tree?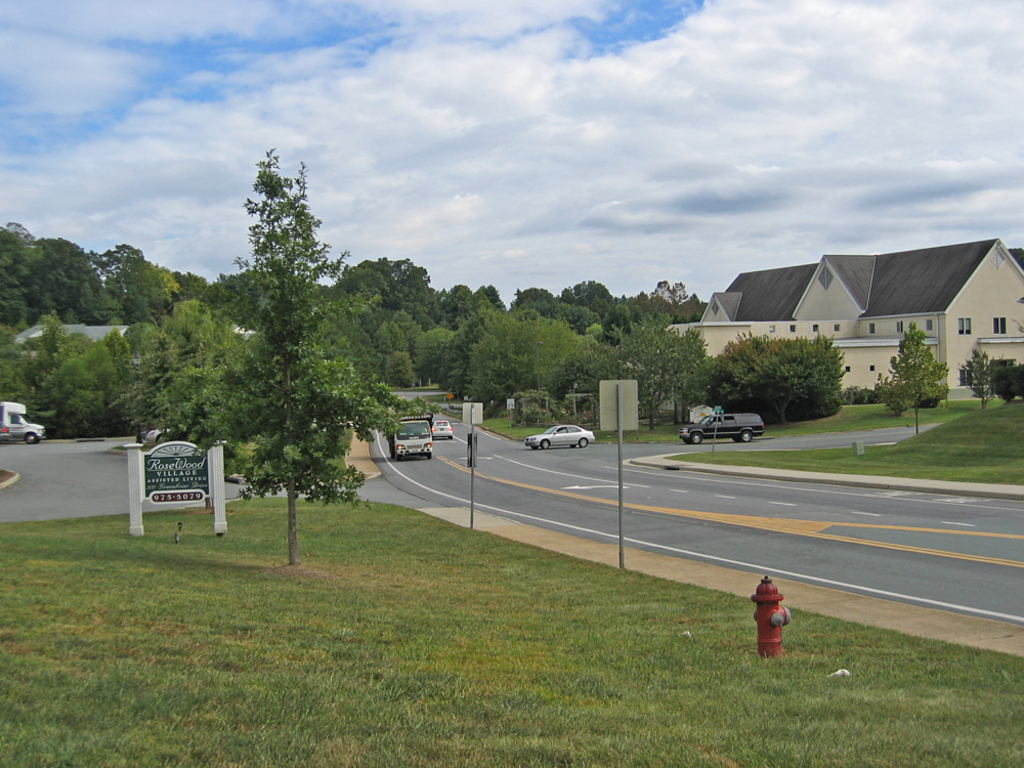
select_region(957, 339, 1006, 409)
